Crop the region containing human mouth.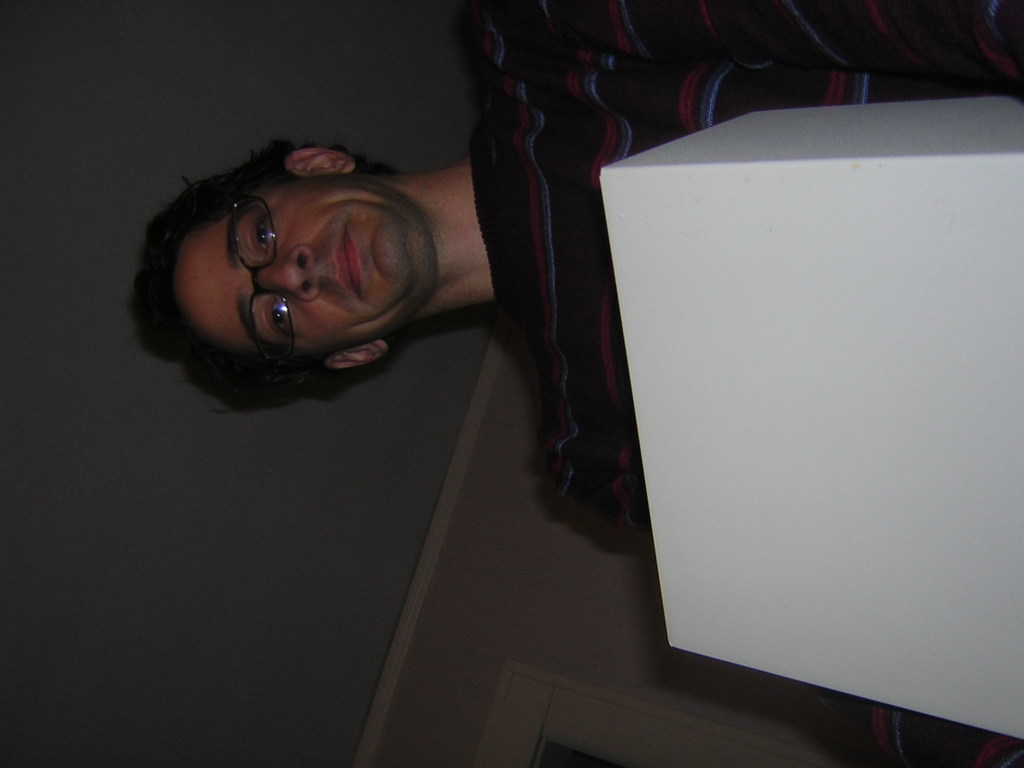
Crop region: 323, 225, 374, 305.
